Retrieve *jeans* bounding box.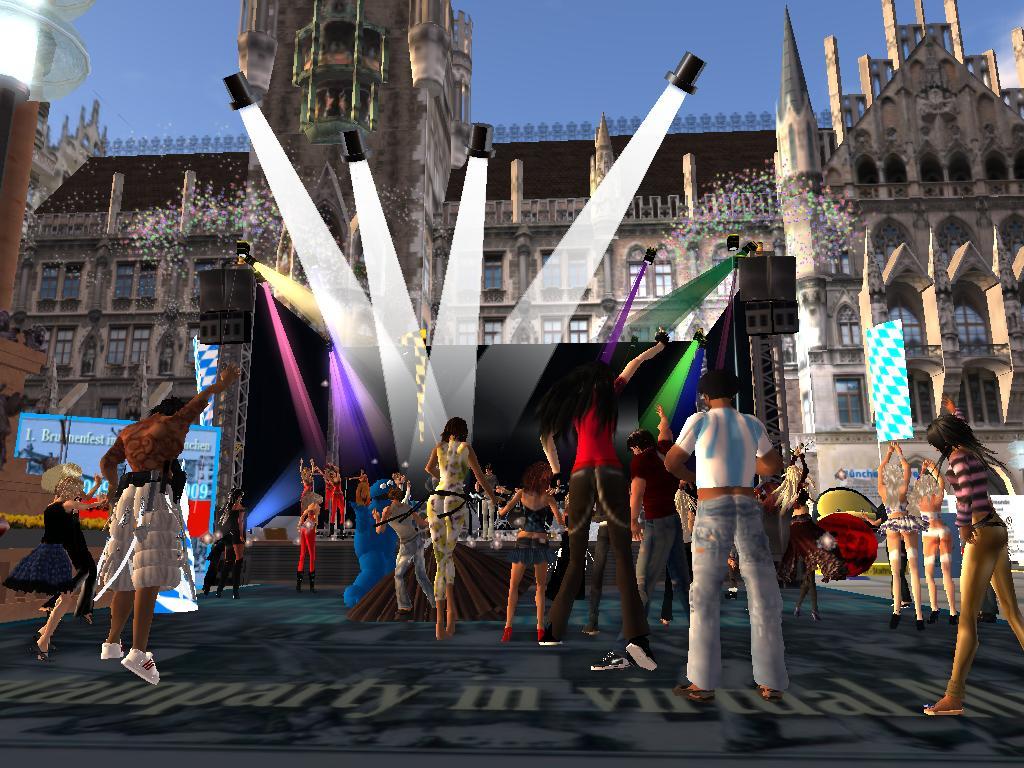
Bounding box: detection(635, 515, 678, 604).
